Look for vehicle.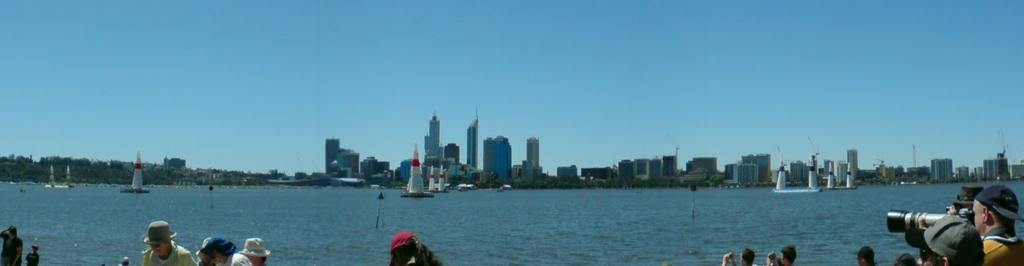
Found: box=[119, 181, 155, 203].
